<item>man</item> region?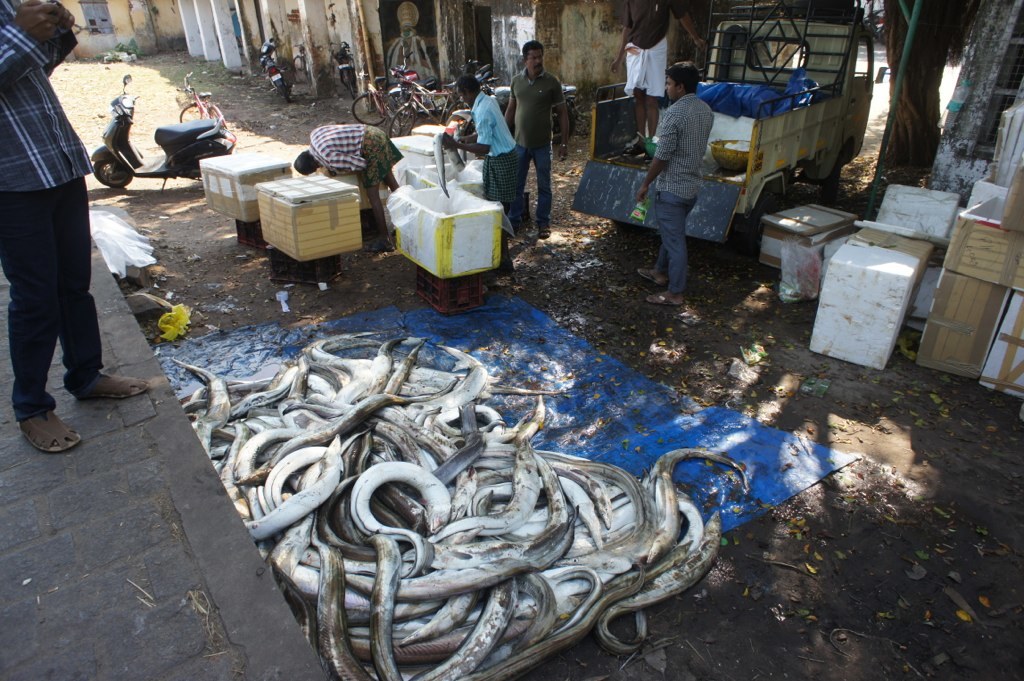
(x1=501, y1=39, x2=567, y2=236)
